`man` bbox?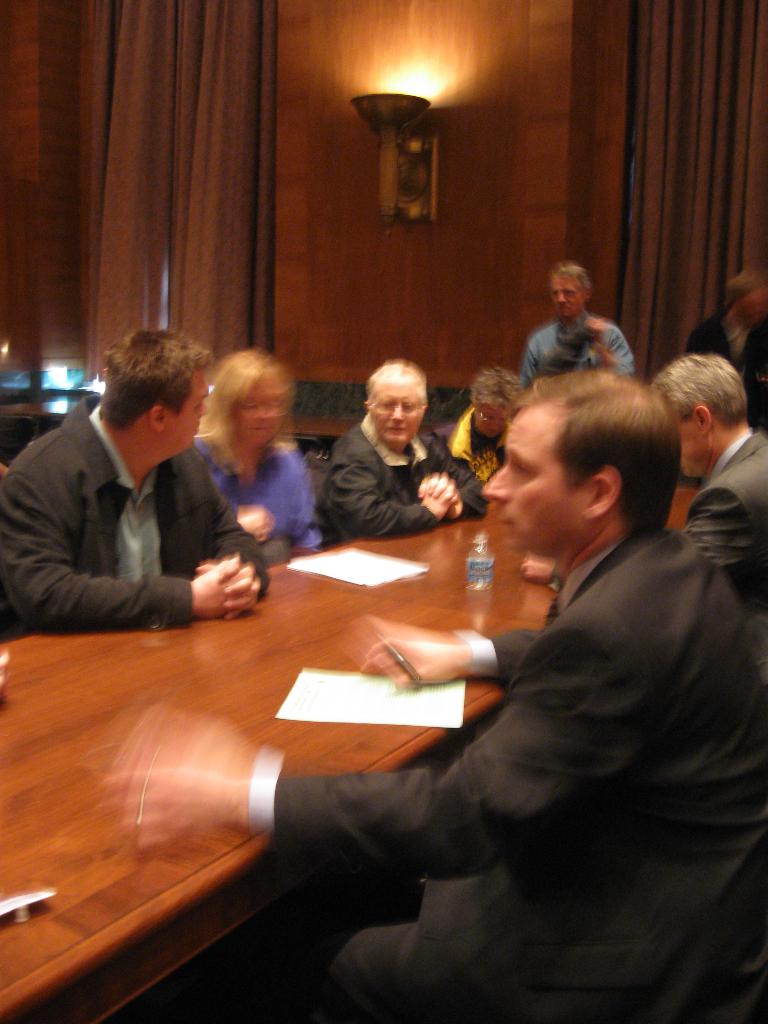
pyautogui.locateOnScreen(316, 357, 489, 543)
